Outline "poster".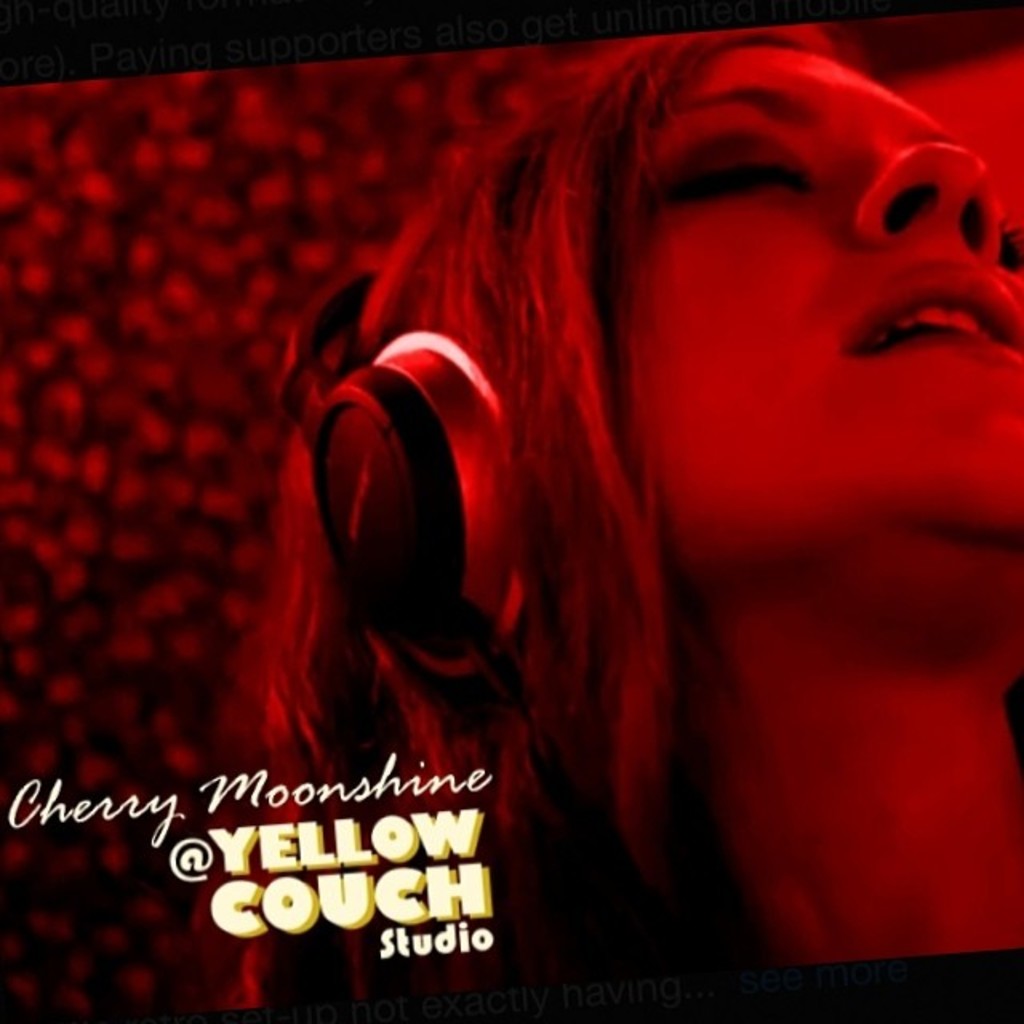
Outline: {"left": 0, "top": 0, "right": 1022, "bottom": 1022}.
